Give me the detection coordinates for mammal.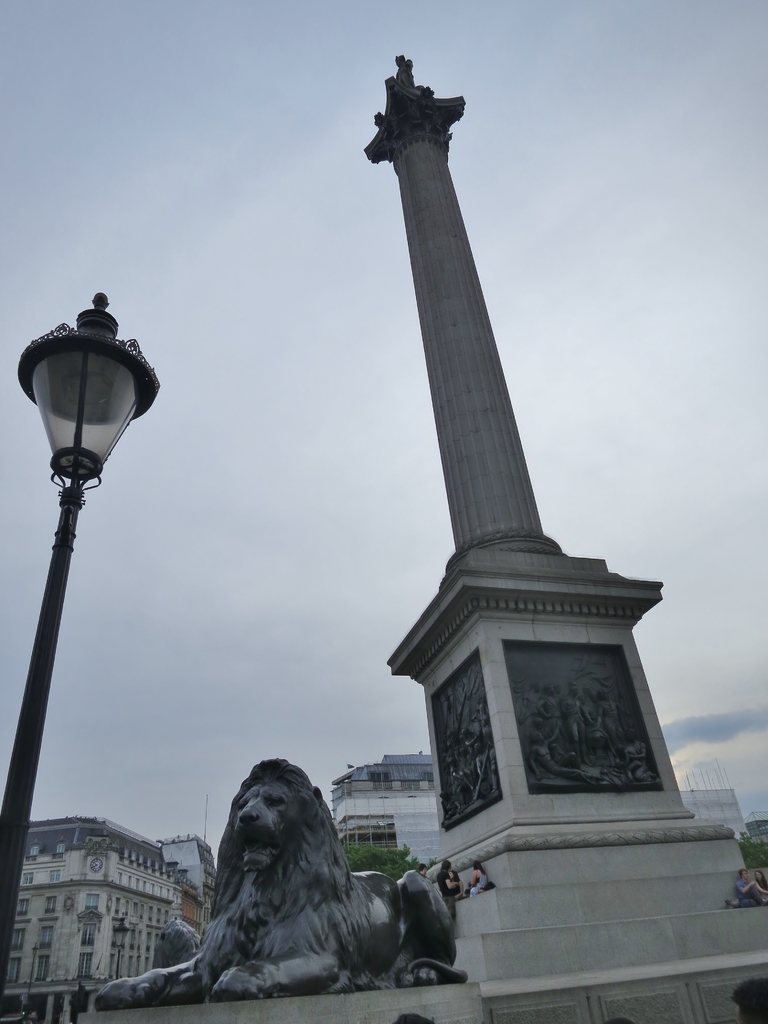
box=[448, 866, 462, 901].
